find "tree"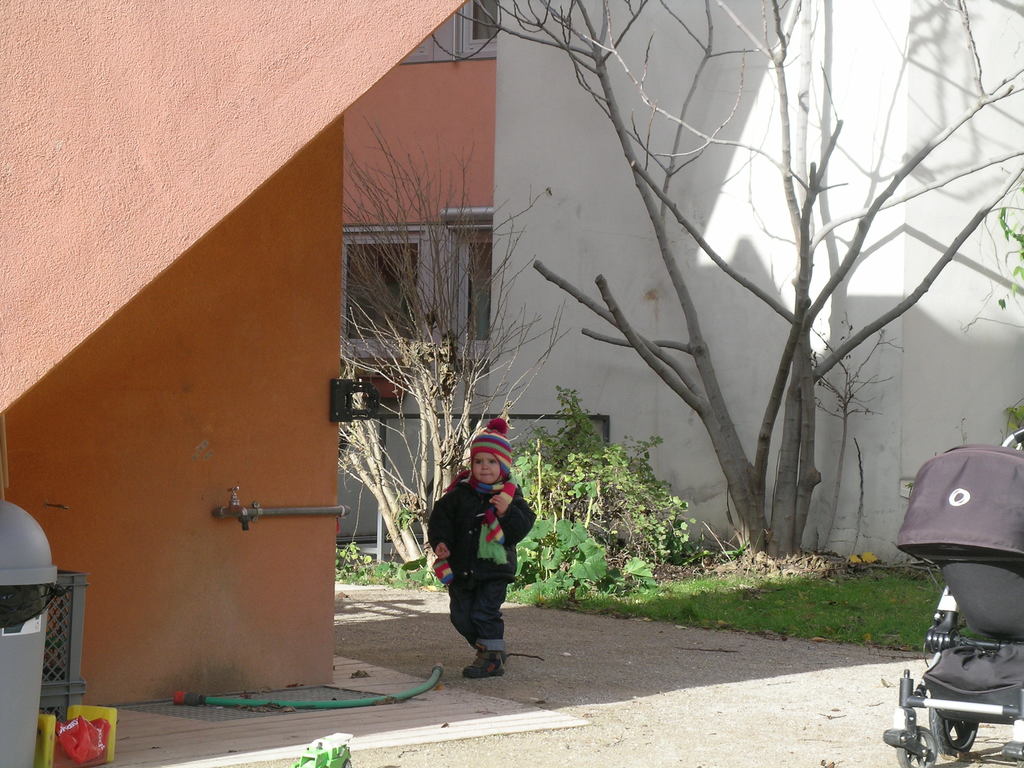
433, 3, 1023, 552
